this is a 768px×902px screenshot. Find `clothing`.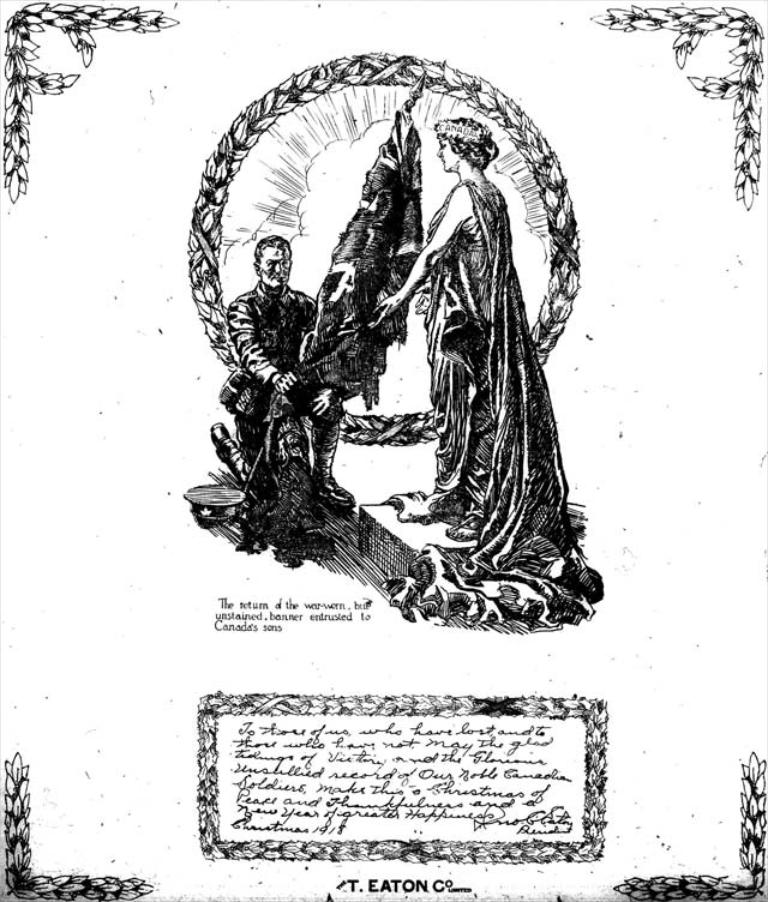
Bounding box: [left=431, top=173, right=584, bottom=605].
